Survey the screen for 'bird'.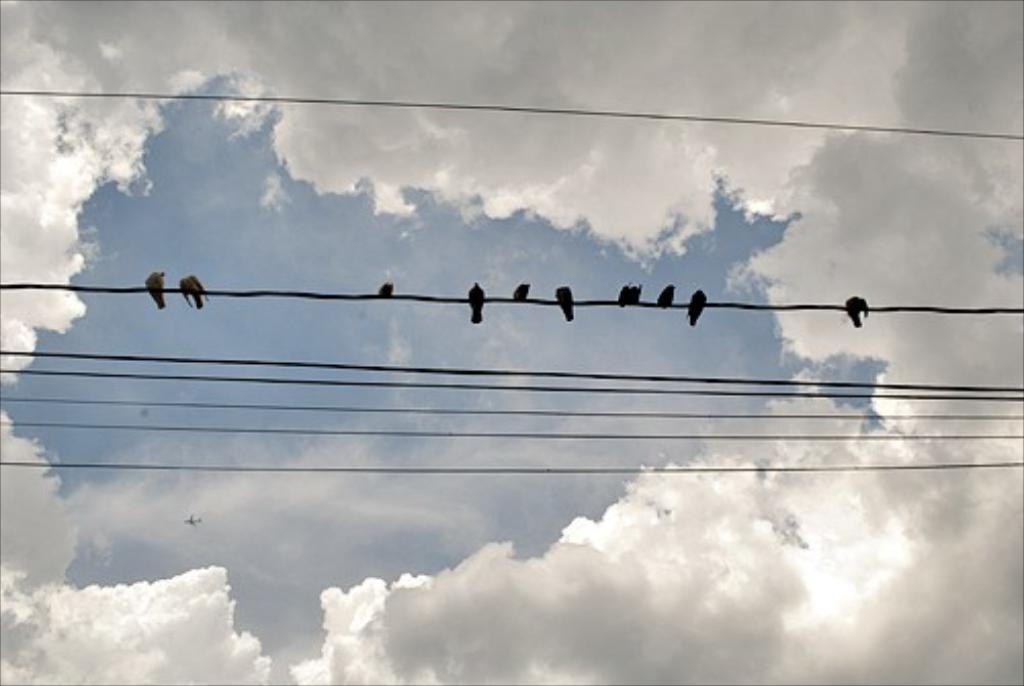
Survey found: box(829, 289, 879, 330).
